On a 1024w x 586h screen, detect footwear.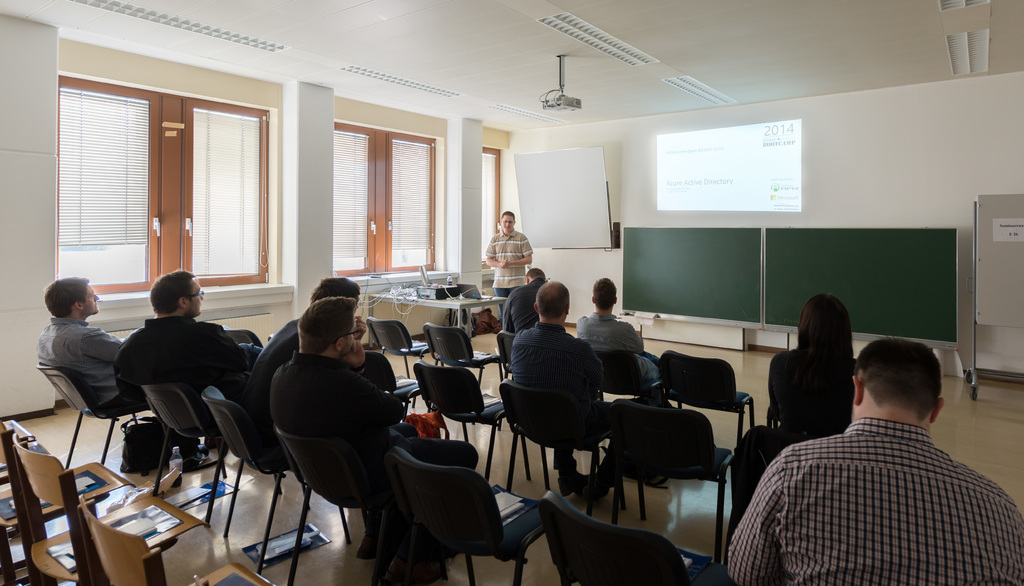
<region>582, 461, 618, 507</region>.
